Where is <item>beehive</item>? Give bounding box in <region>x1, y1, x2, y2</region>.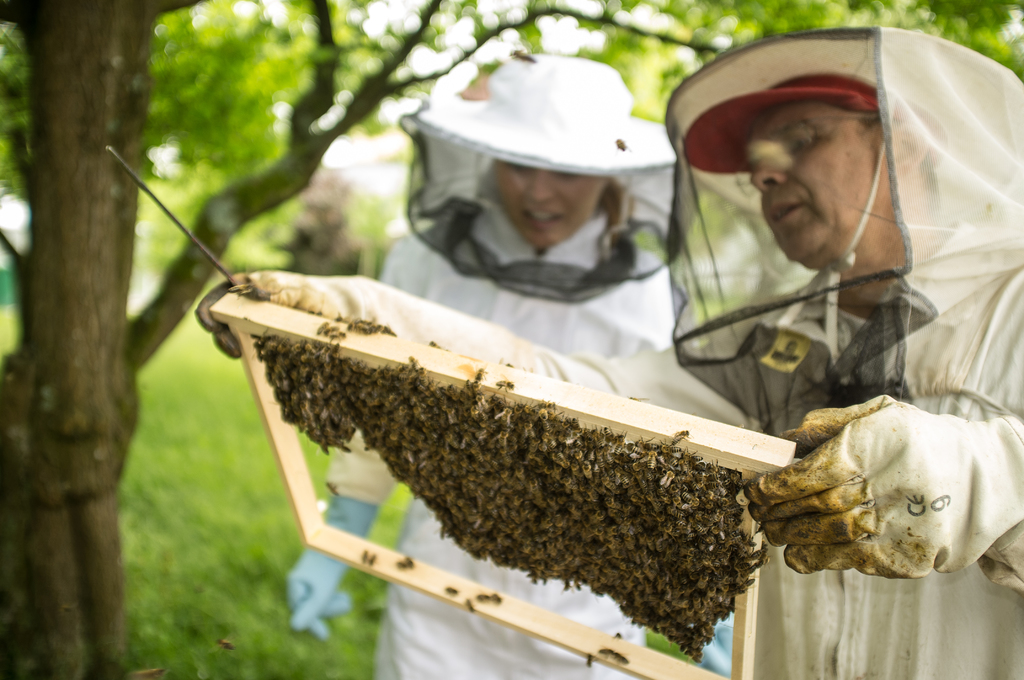
<region>208, 288, 796, 679</region>.
